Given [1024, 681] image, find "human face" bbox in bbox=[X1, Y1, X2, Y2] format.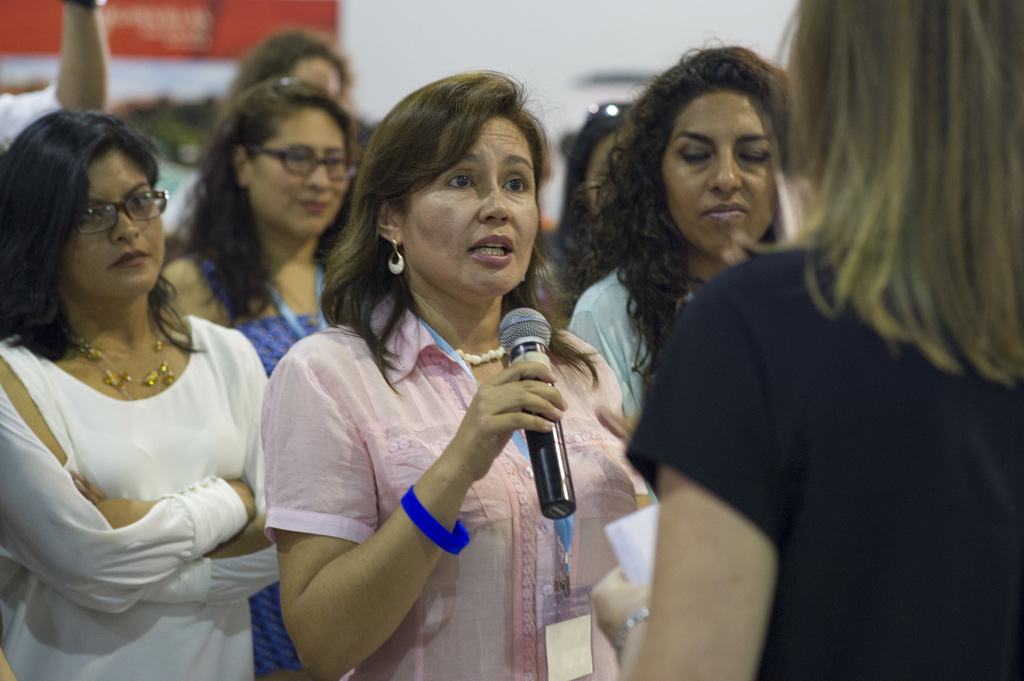
bbox=[251, 108, 351, 234].
